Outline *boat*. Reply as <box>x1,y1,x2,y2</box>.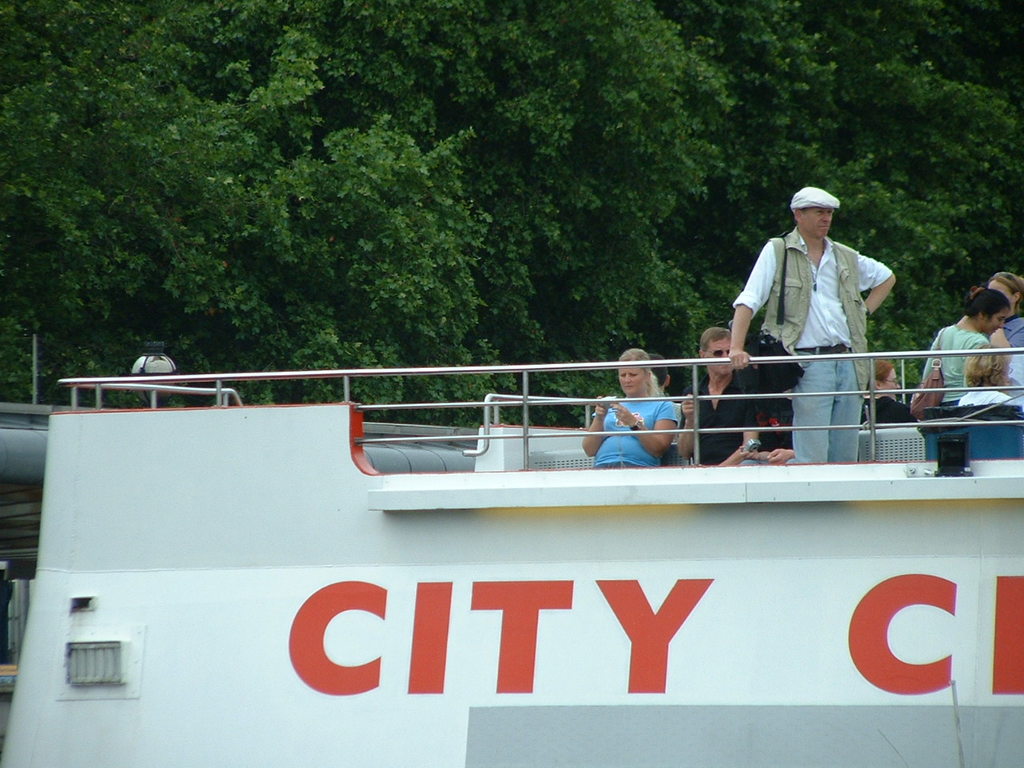
<box>38,269,1022,712</box>.
